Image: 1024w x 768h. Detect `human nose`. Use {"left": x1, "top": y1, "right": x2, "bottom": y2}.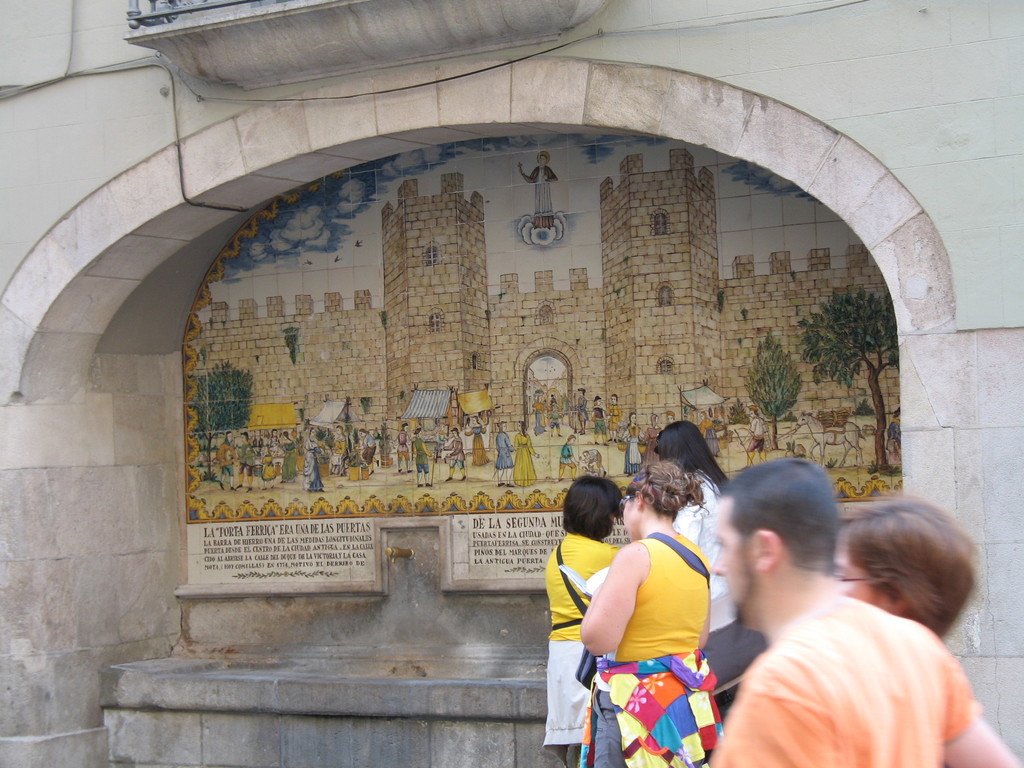
{"left": 714, "top": 553, "right": 729, "bottom": 576}.
